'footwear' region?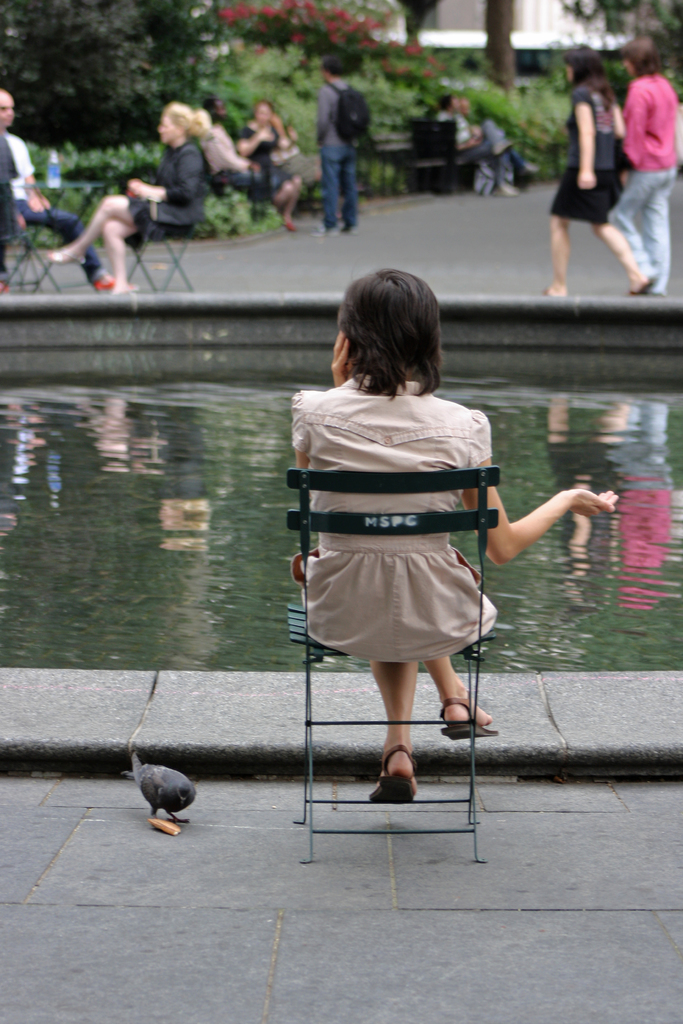
[365,743,424,797]
